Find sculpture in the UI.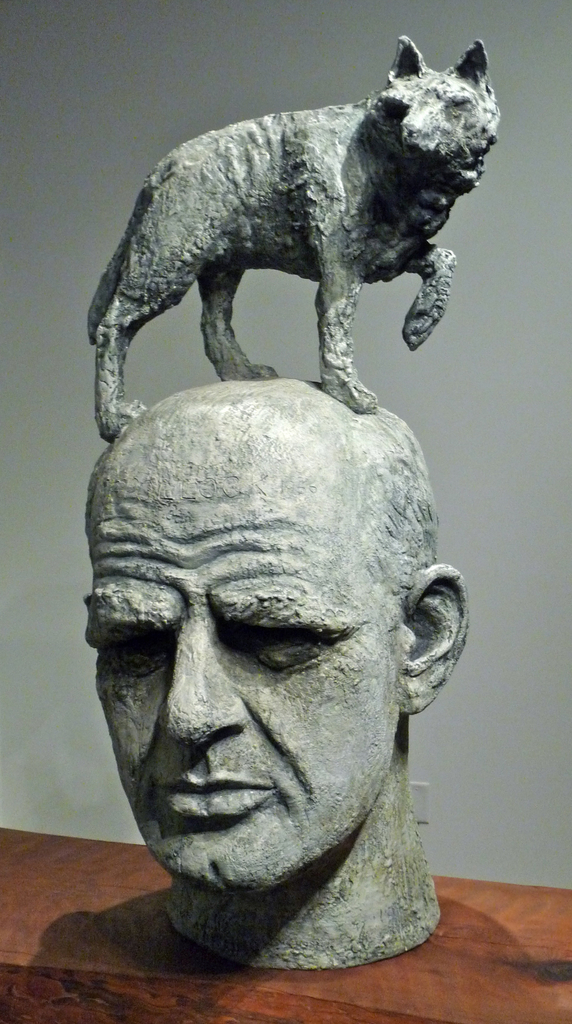
UI element at {"left": 79, "top": 376, "right": 471, "bottom": 942}.
